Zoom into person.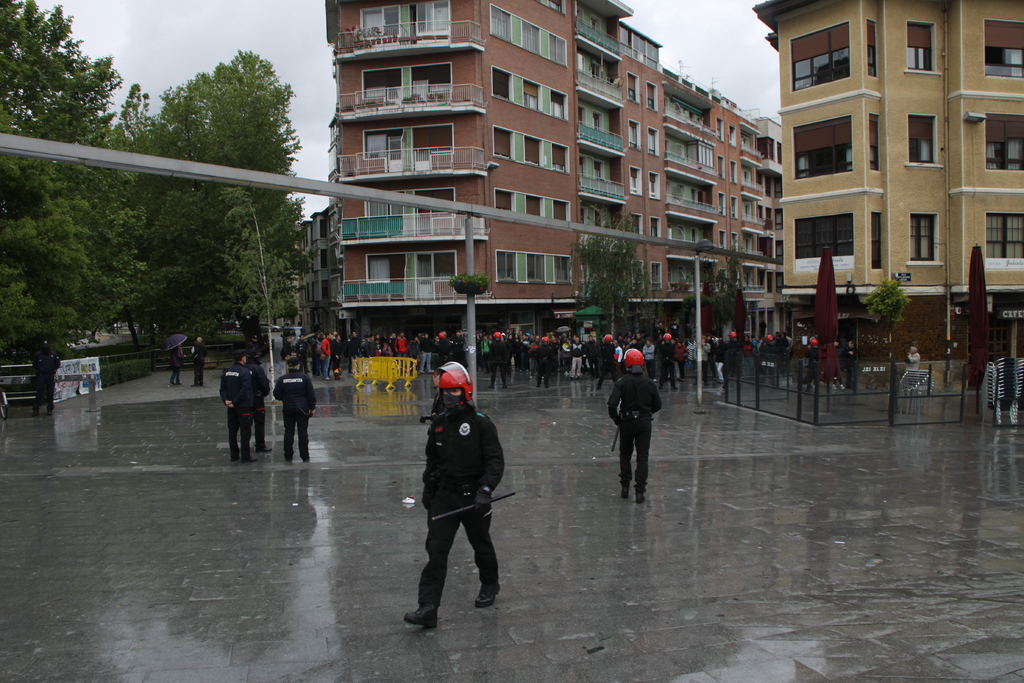
Zoom target: <box>254,358,274,449</box>.
